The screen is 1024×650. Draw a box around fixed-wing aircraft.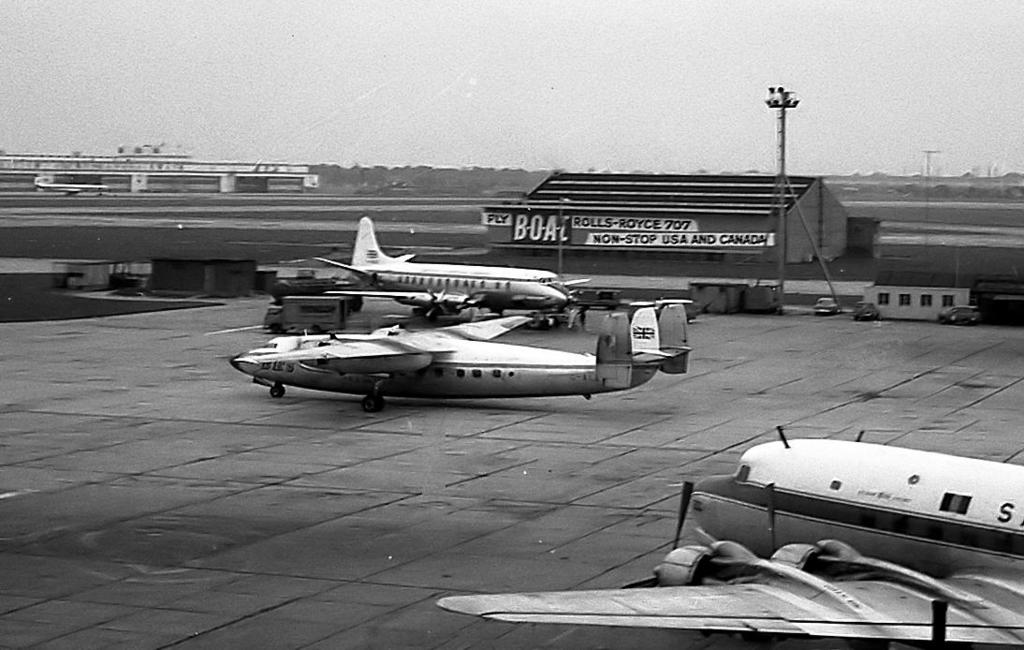
[688,443,1023,567].
